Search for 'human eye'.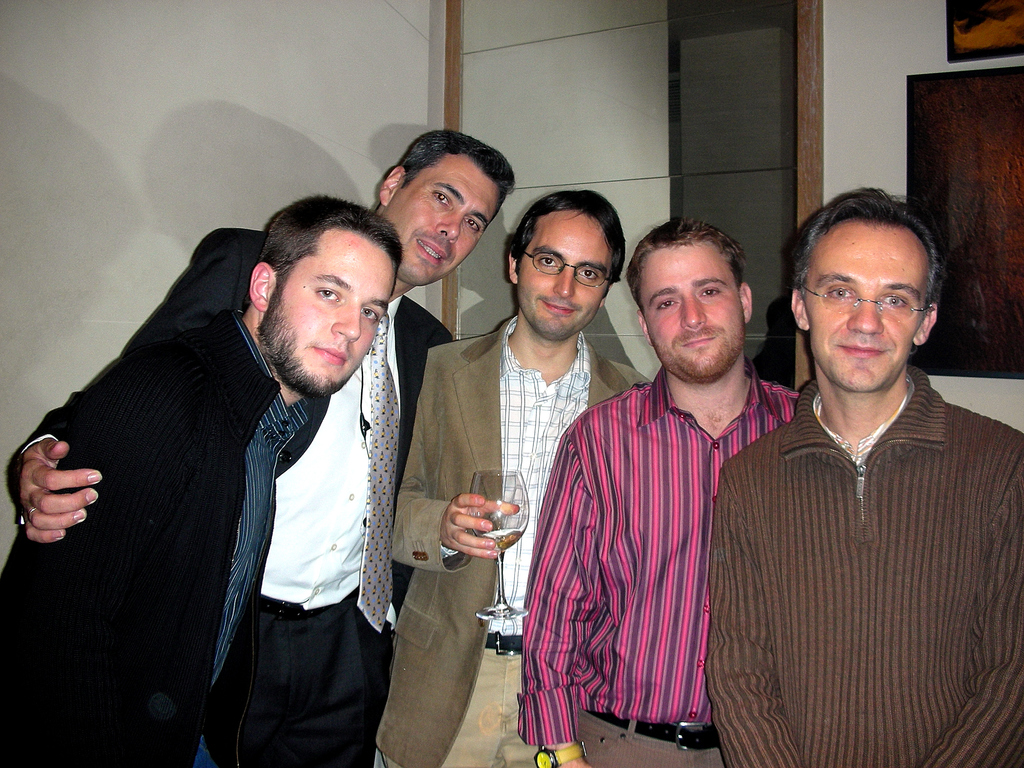
Found at [left=313, top=284, right=340, bottom=301].
